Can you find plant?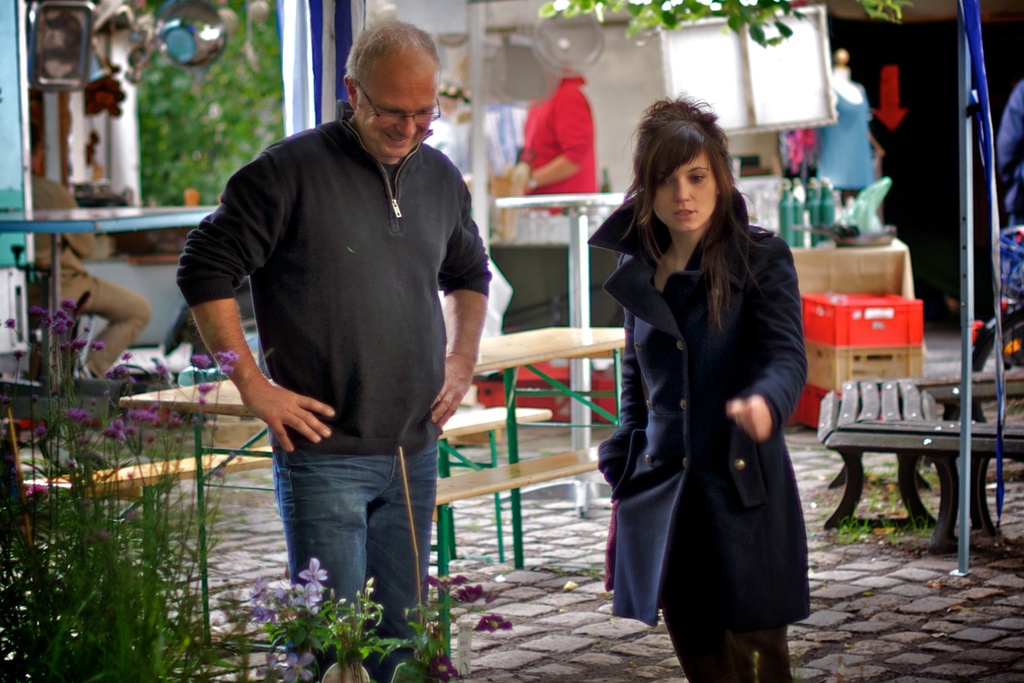
Yes, bounding box: [x1=823, y1=483, x2=952, y2=553].
